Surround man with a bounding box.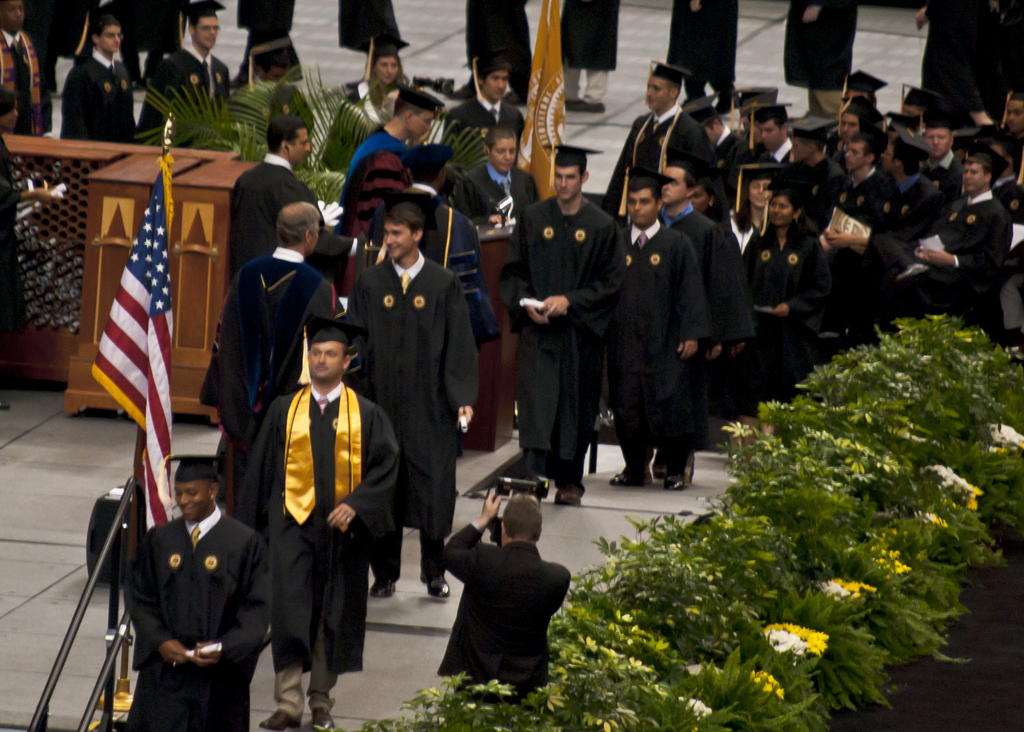
63,17,130,145.
